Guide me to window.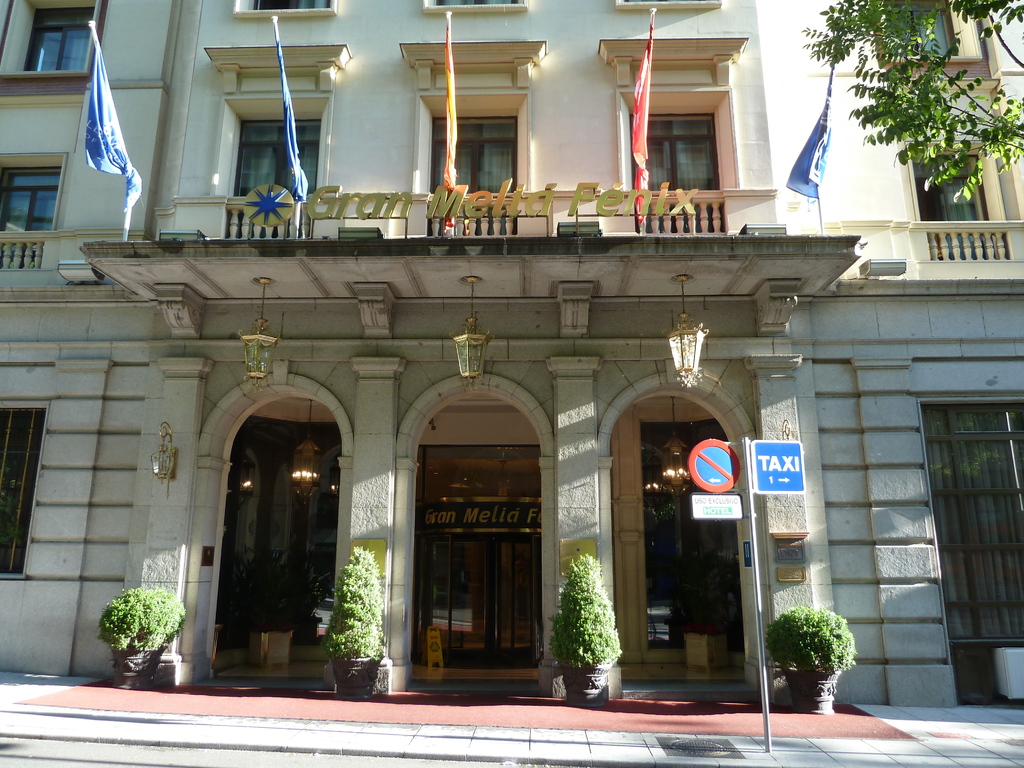
Guidance: rect(208, 109, 337, 249).
